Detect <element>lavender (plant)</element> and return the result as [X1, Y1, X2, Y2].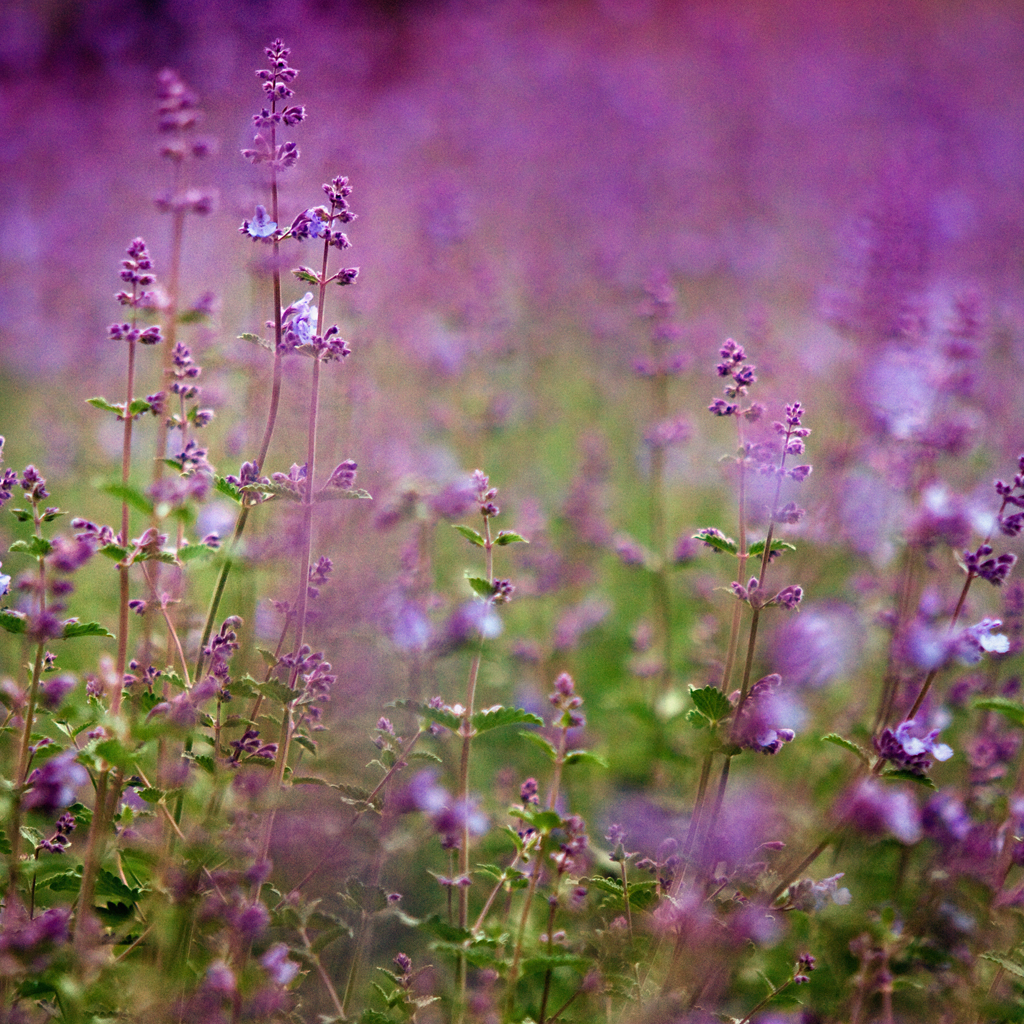
[426, 466, 551, 973].
